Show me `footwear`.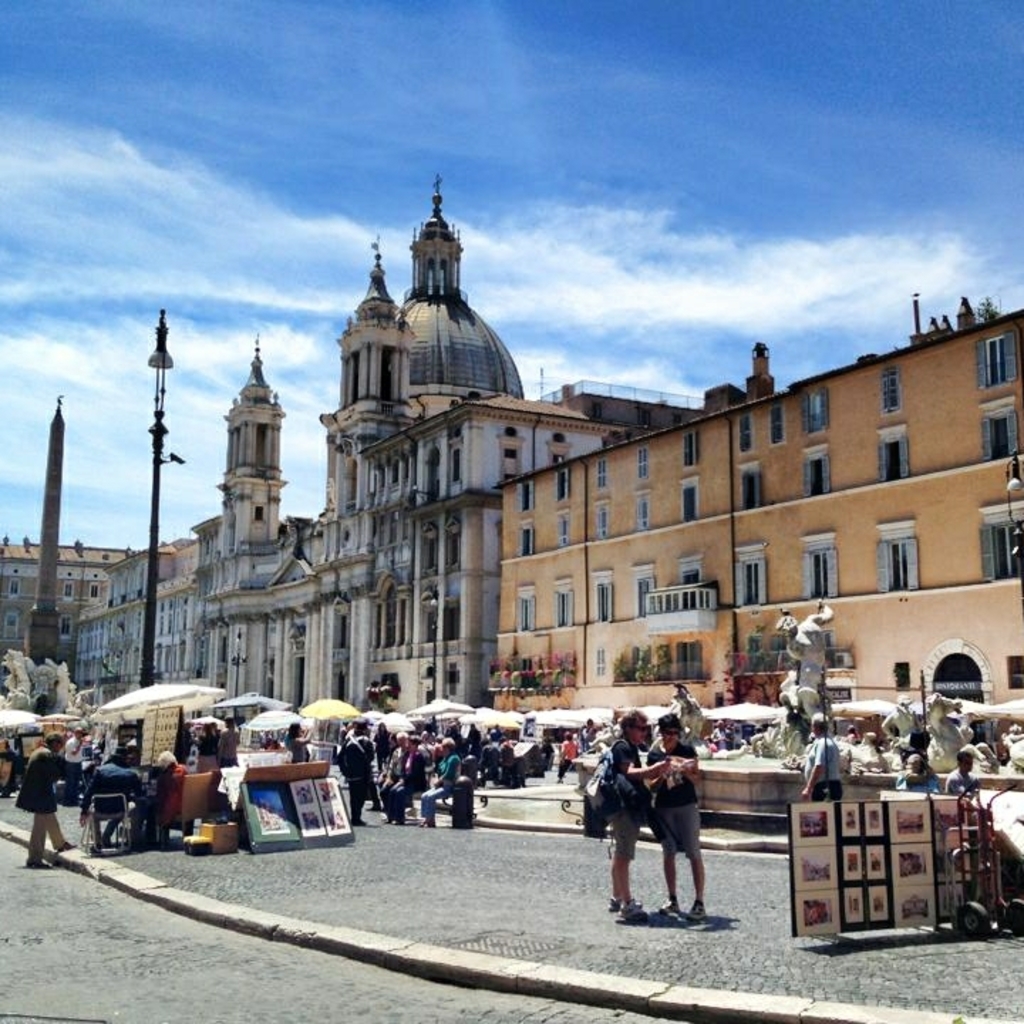
`footwear` is here: [left=653, top=890, right=676, bottom=916].
